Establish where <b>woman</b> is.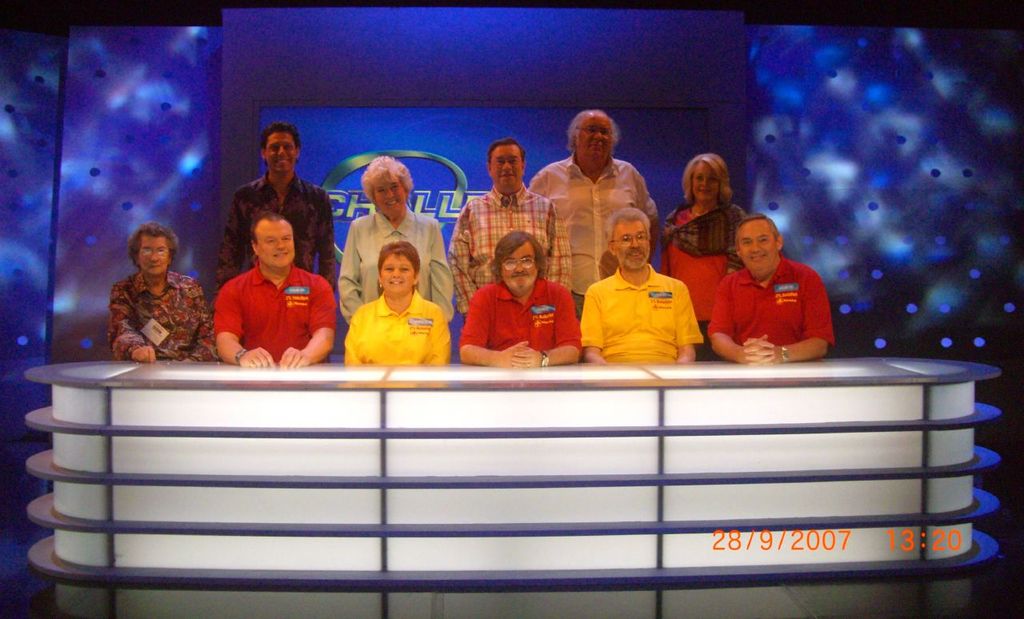
Established at 657 154 744 350.
